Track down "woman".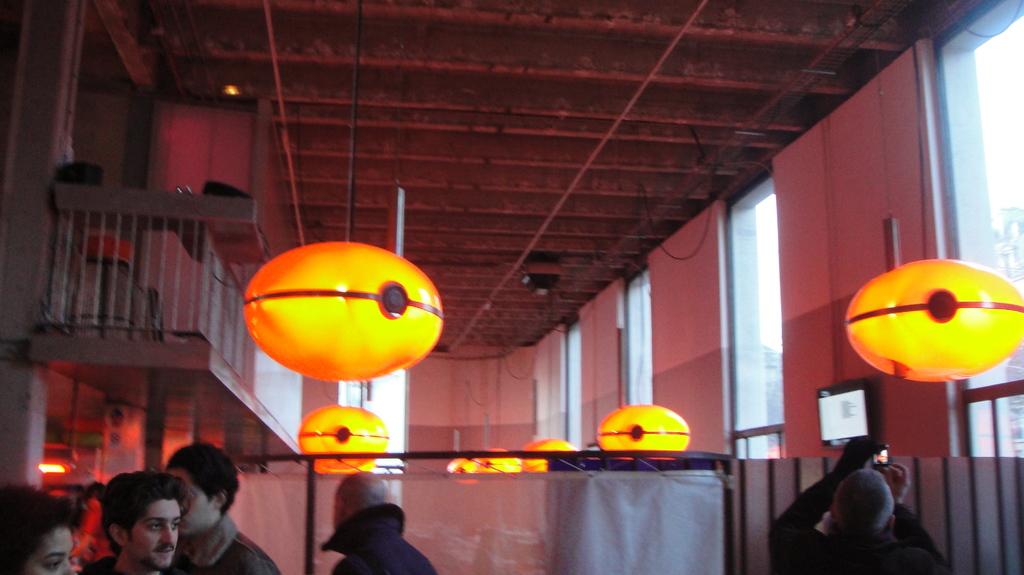
Tracked to 77, 482, 120, 574.
